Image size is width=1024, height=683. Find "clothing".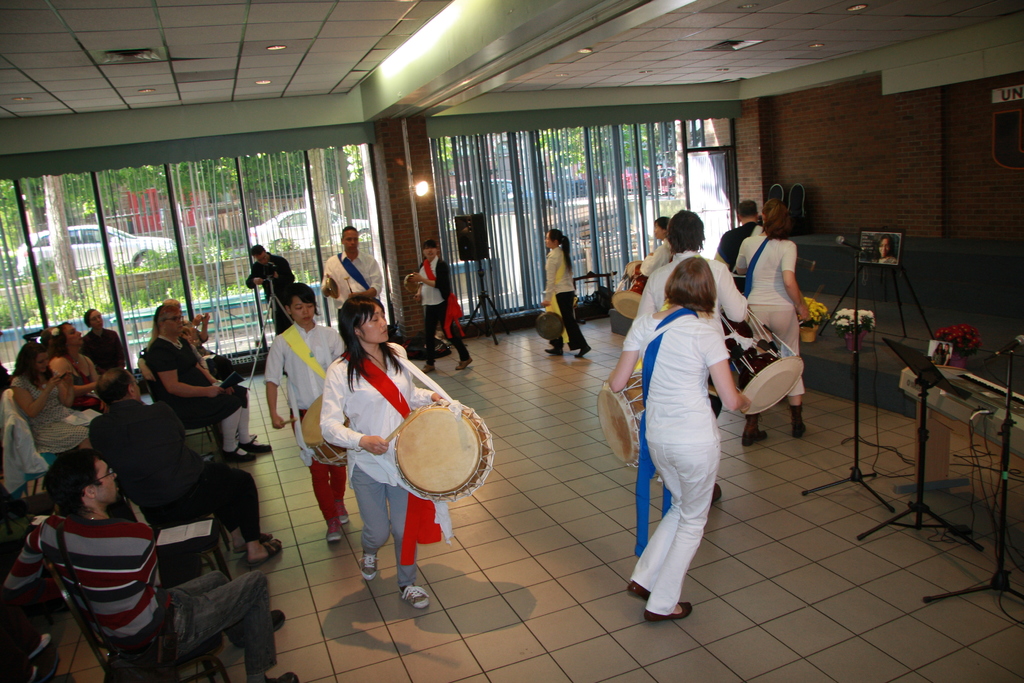
bbox=(417, 254, 473, 362).
